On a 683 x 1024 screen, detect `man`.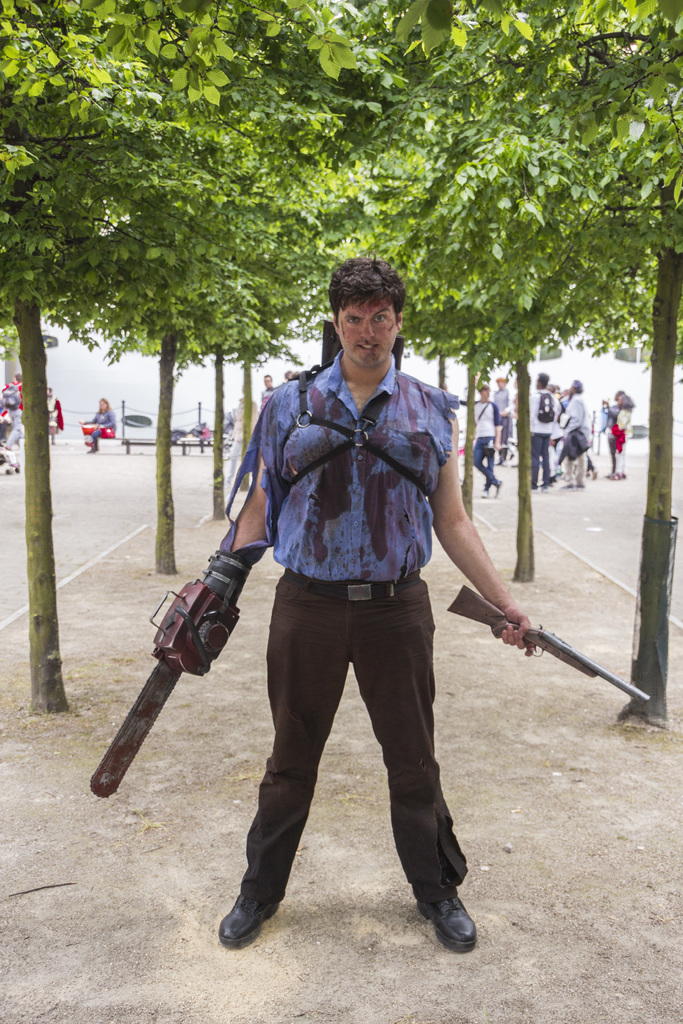
[x1=256, y1=371, x2=273, y2=408].
